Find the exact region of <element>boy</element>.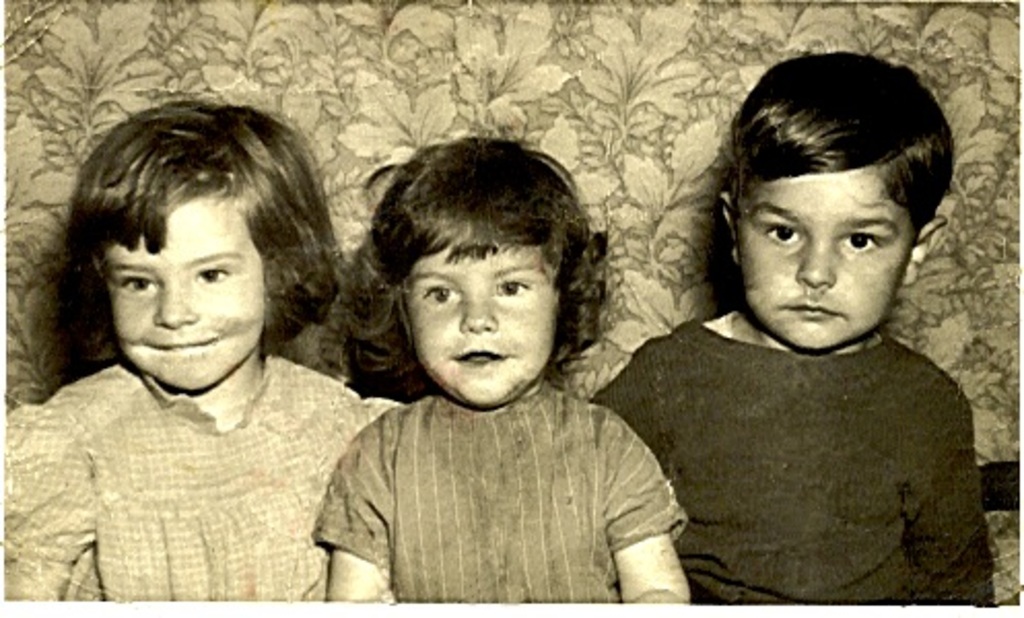
Exact region: crop(591, 49, 993, 608).
